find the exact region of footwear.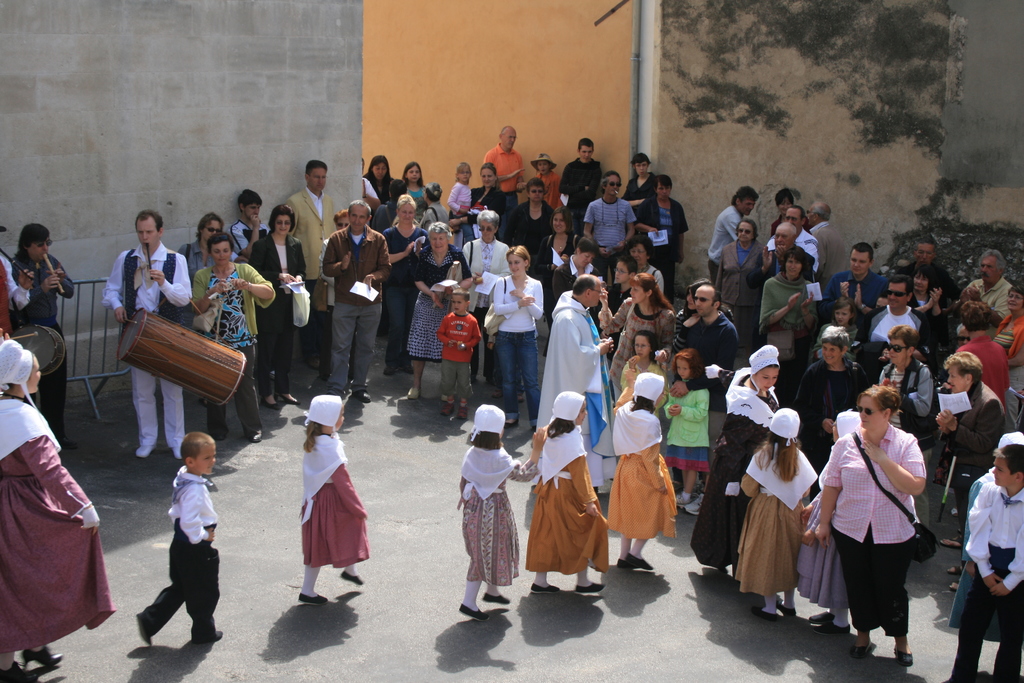
Exact region: 441 402 452 414.
